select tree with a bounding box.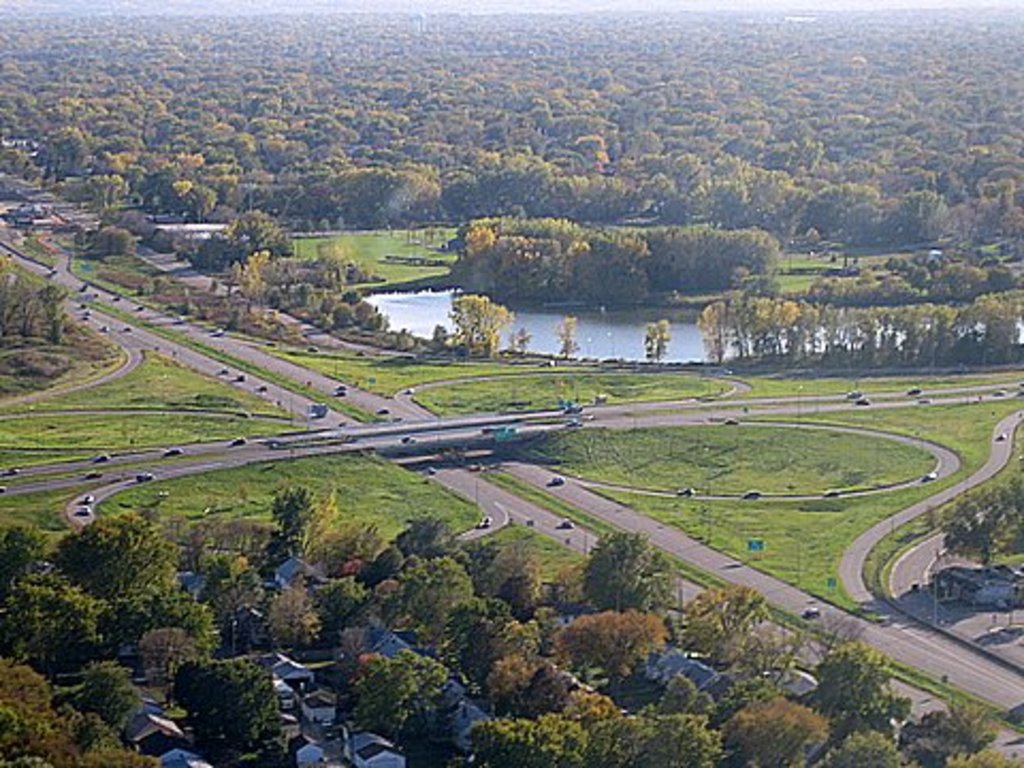
pyautogui.locateOnScreen(943, 745, 1022, 766).
